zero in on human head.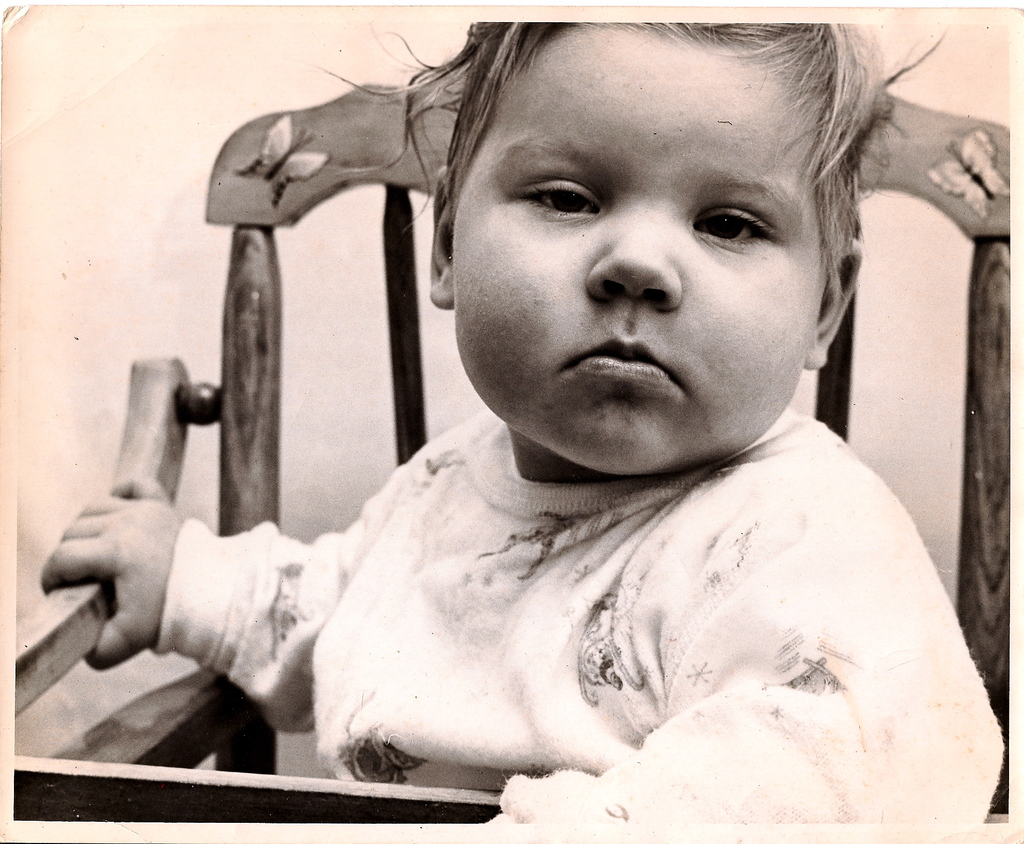
Zeroed in: region(384, 12, 899, 443).
